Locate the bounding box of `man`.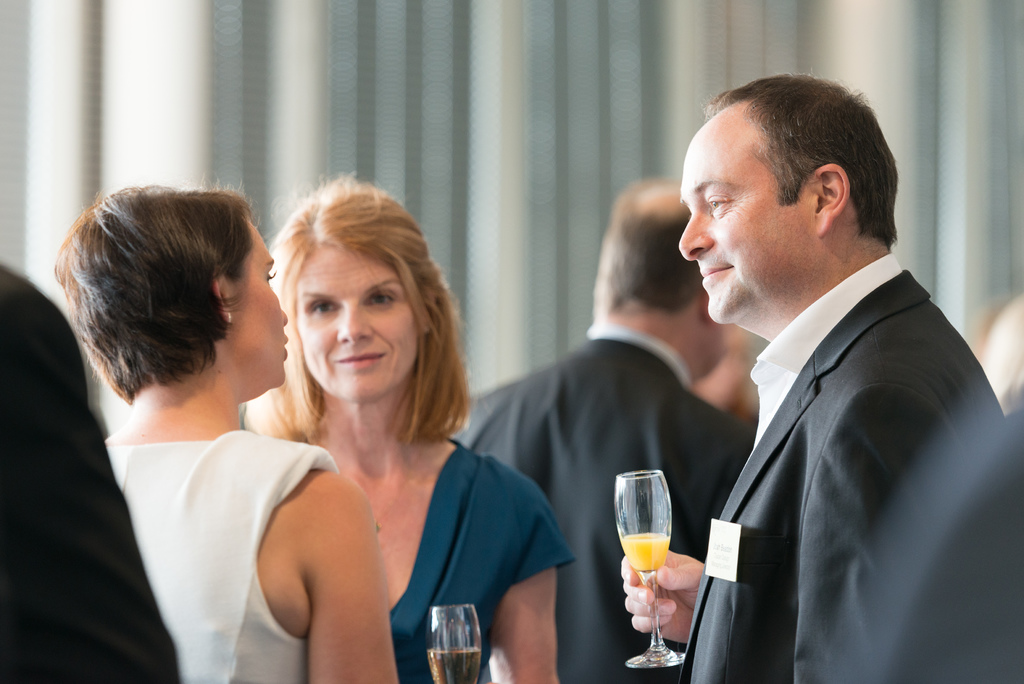
Bounding box: bbox(0, 247, 181, 683).
